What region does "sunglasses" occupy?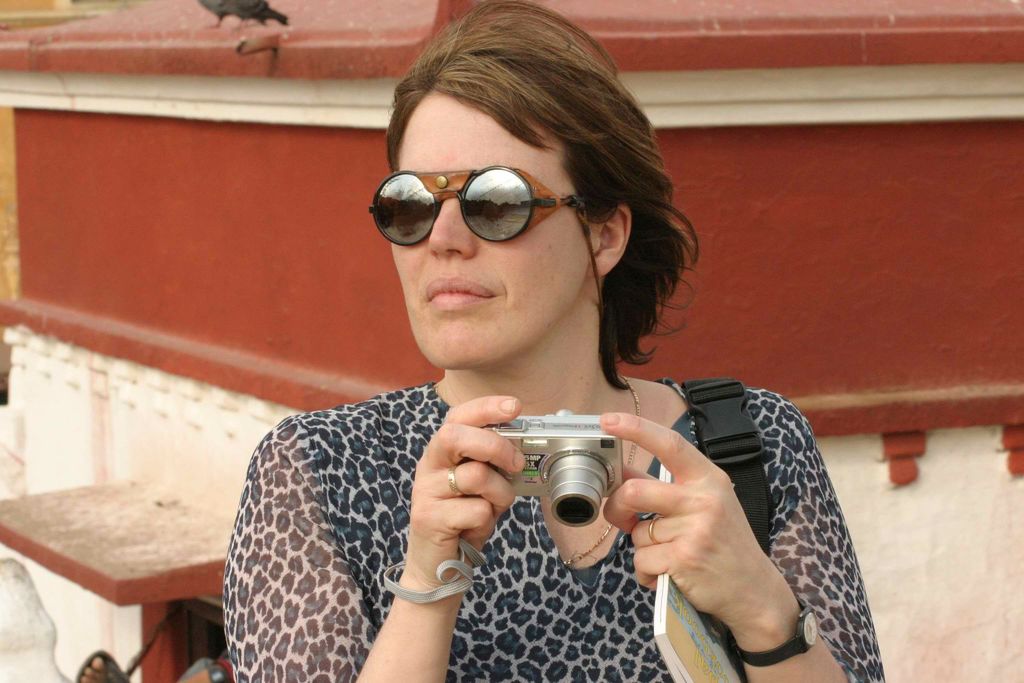
l=367, t=169, r=589, b=247.
